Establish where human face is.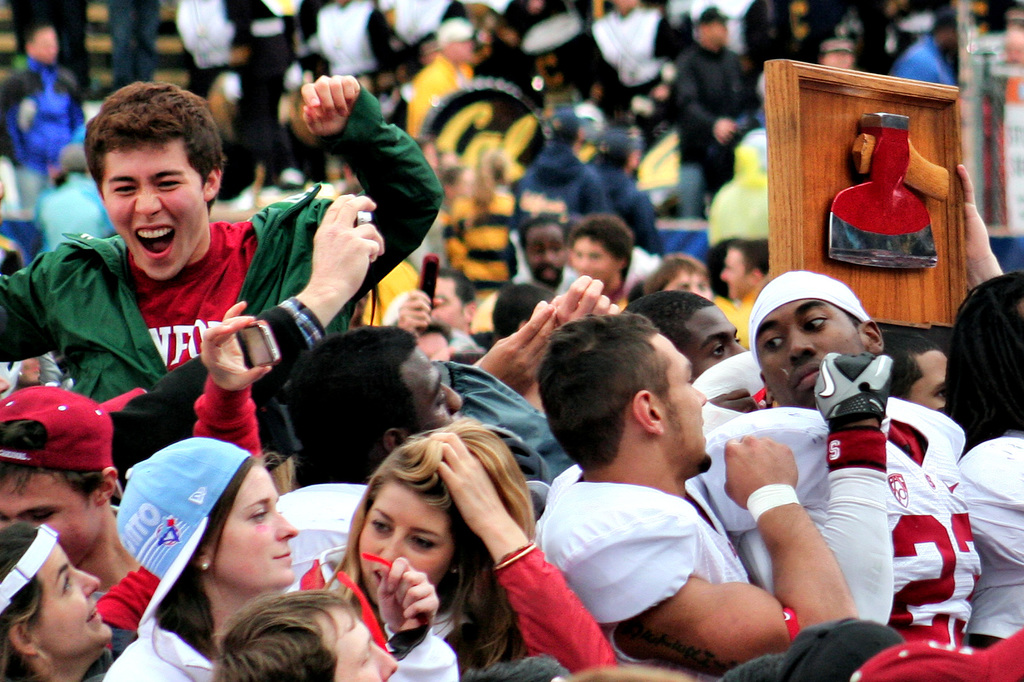
Established at <bbox>910, 341, 952, 421</bbox>.
